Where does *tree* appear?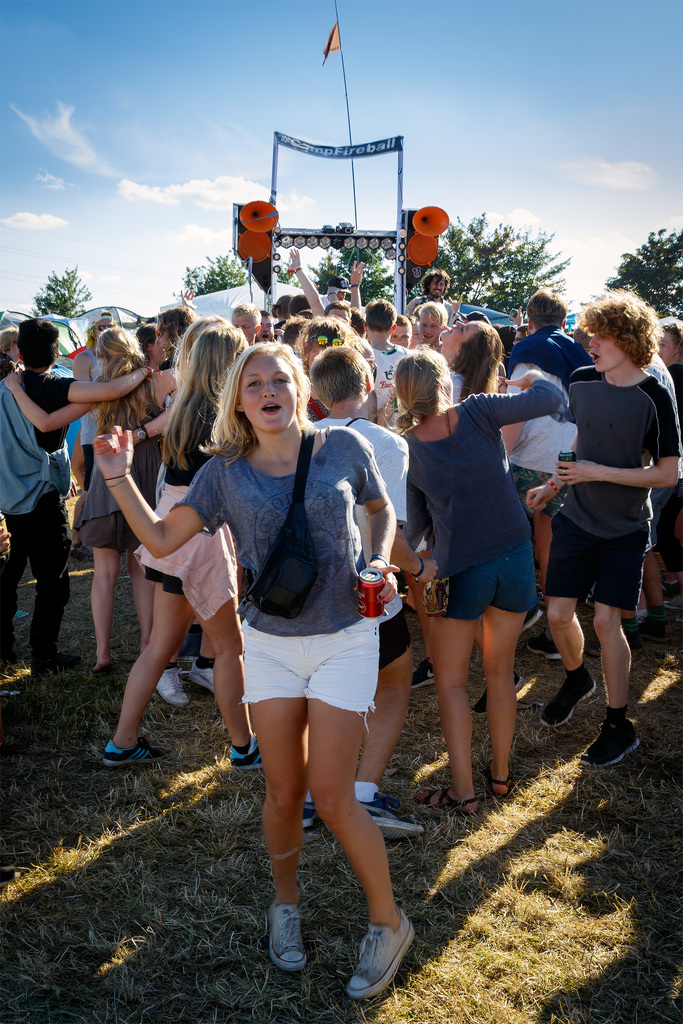
Appears at [414,204,579,326].
